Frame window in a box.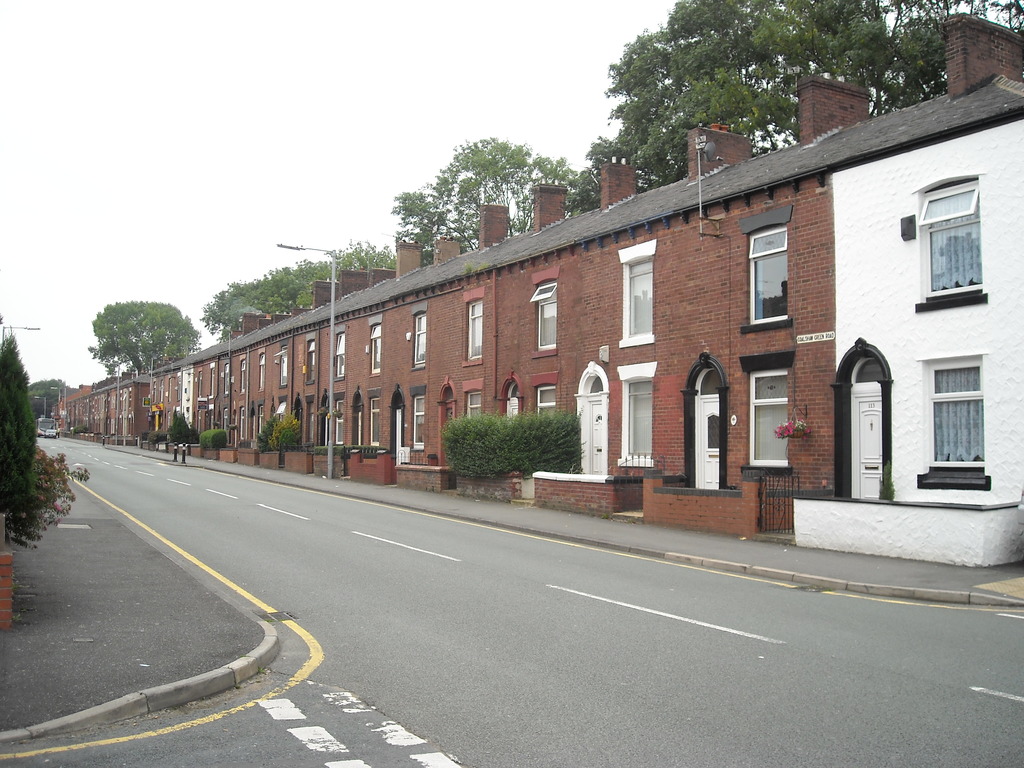
bbox(616, 234, 662, 353).
